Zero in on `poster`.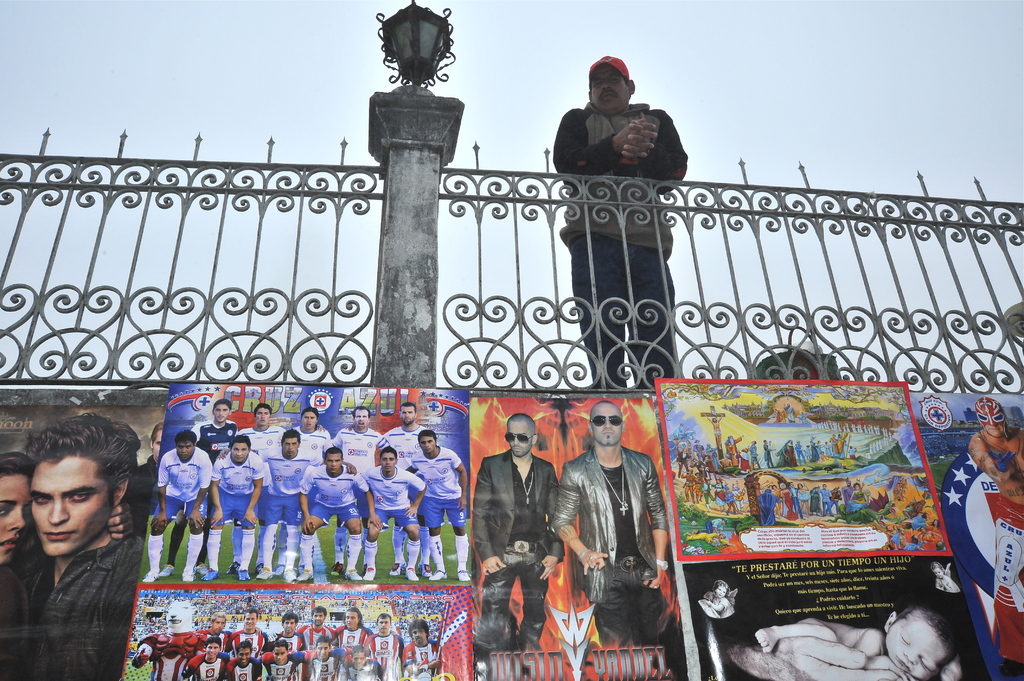
Zeroed in: l=659, t=381, r=989, b=680.
